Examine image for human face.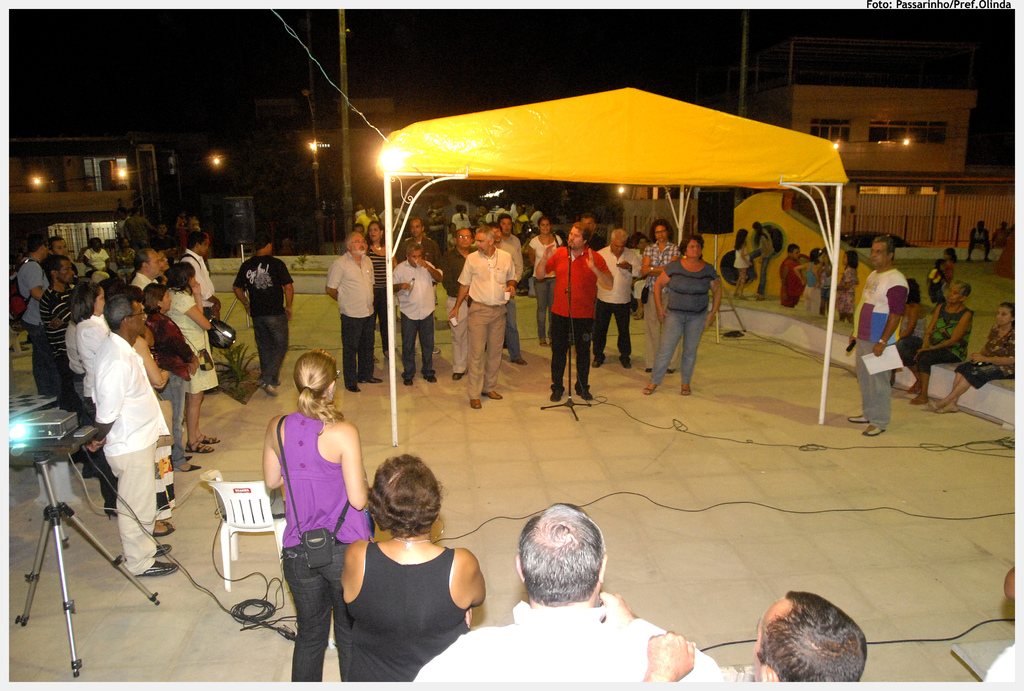
Examination result: locate(351, 235, 367, 256).
